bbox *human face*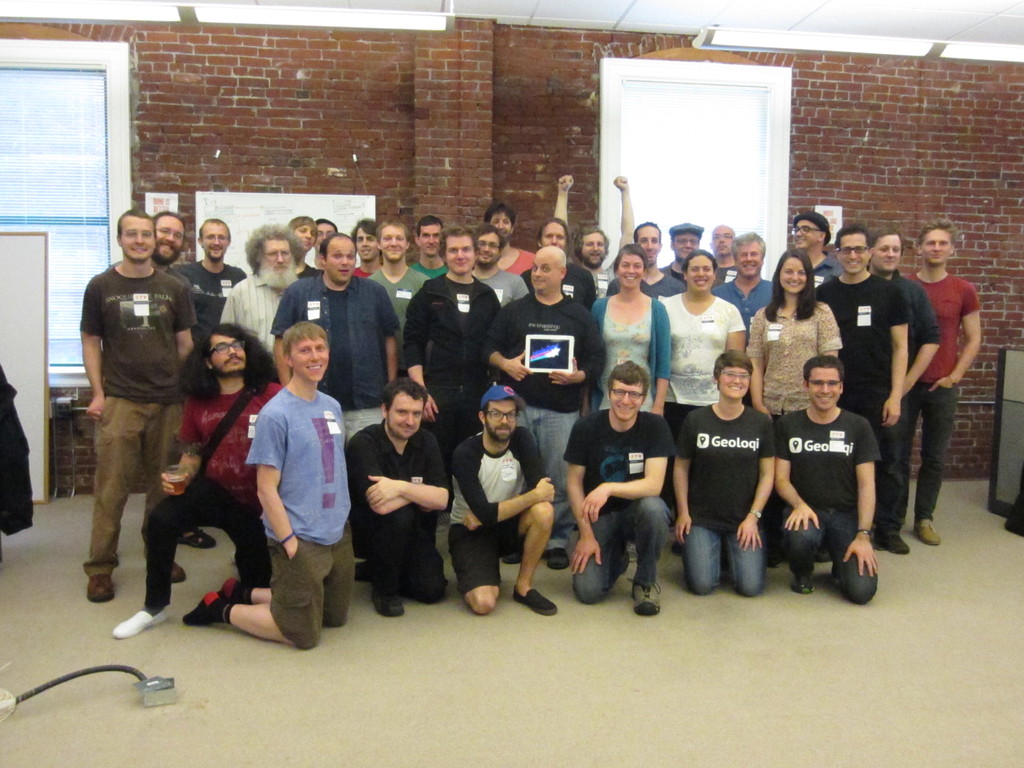
crop(811, 361, 840, 410)
